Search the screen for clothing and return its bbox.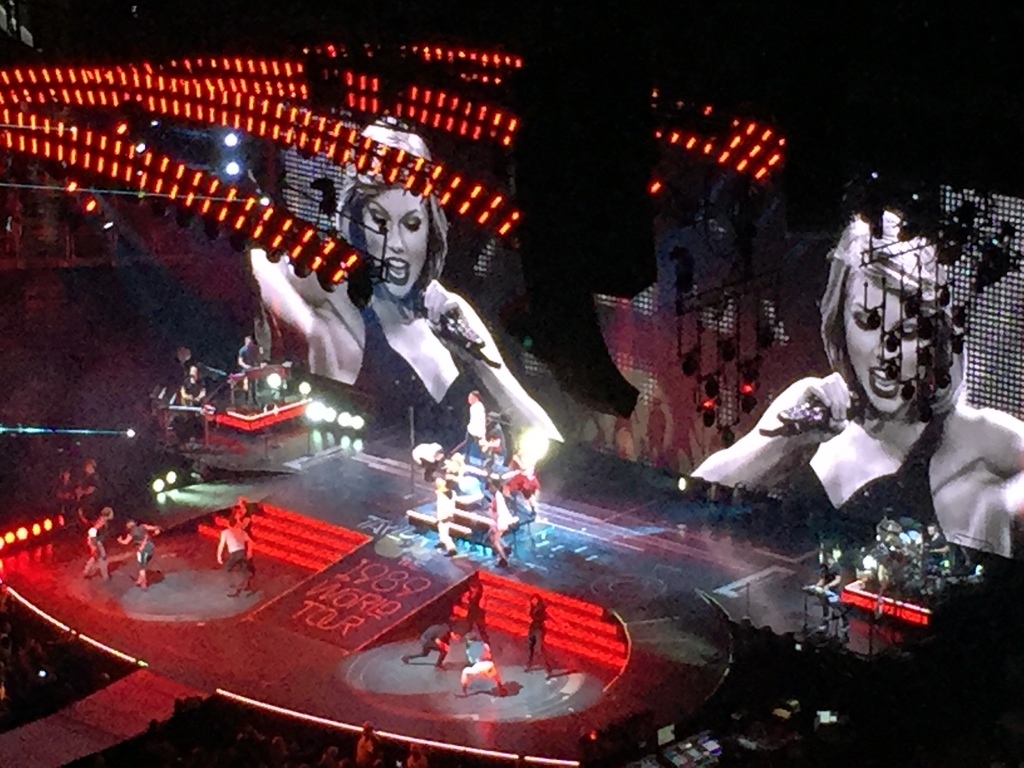
Found: x1=236, y1=509, x2=251, y2=536.
